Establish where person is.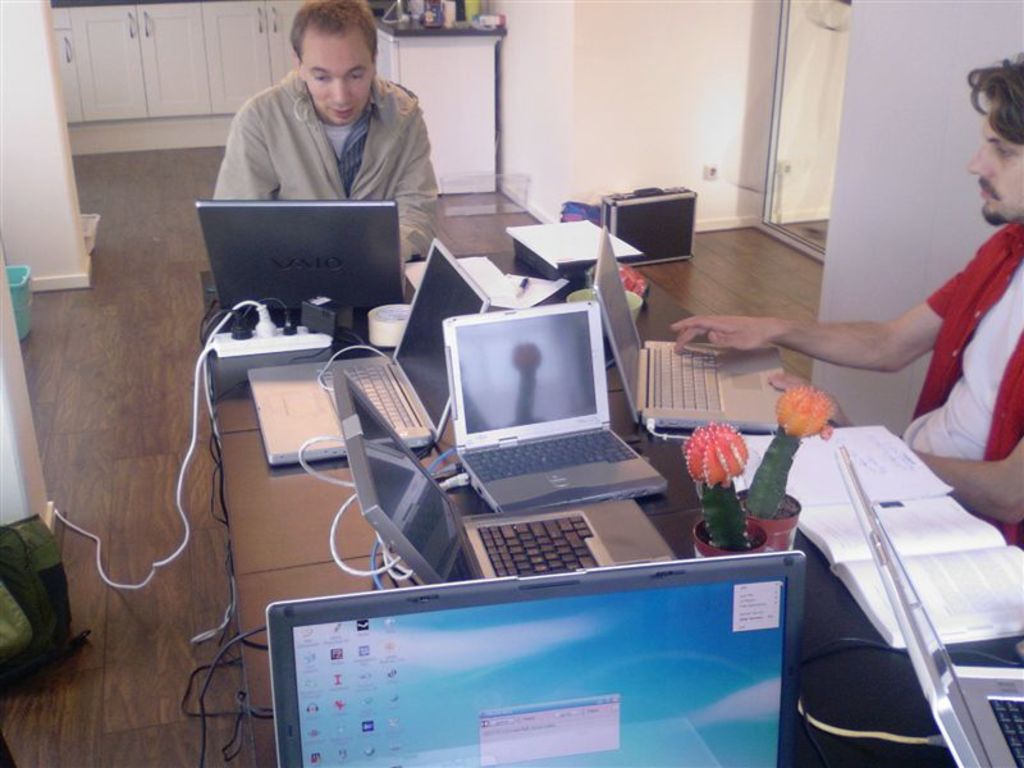
Established at 216:0:449:268.
